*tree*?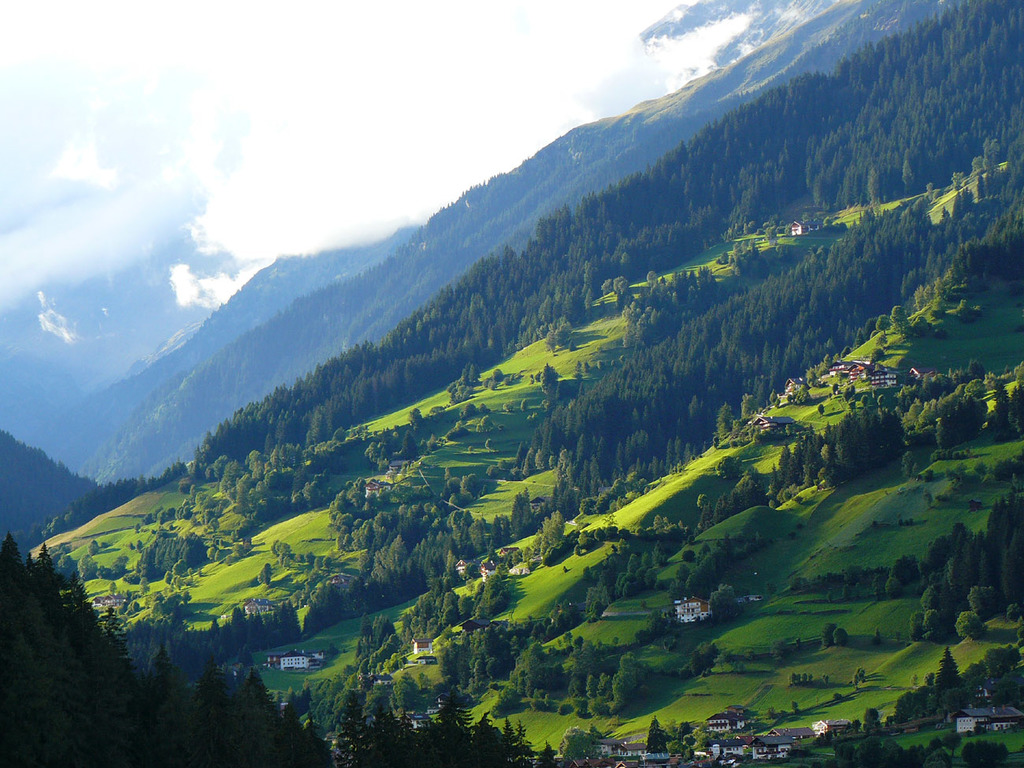
[left=800, top=433, right=825, bottom=481]
